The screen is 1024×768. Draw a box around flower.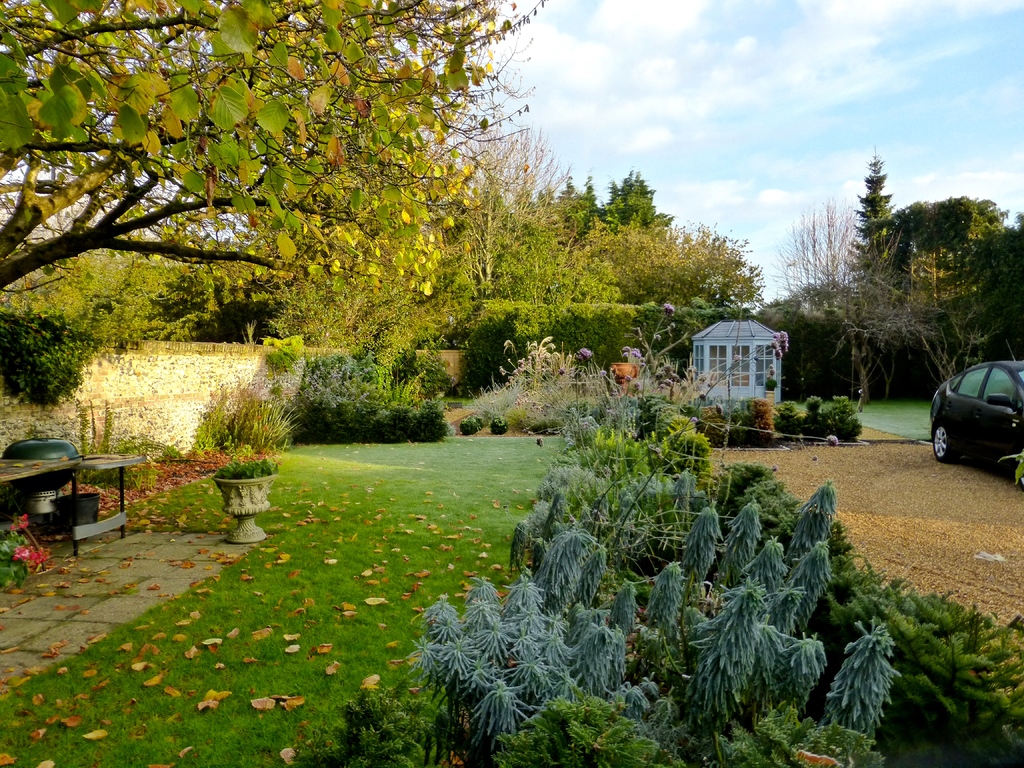
left=10, top=514, right=28, bottom=531.
